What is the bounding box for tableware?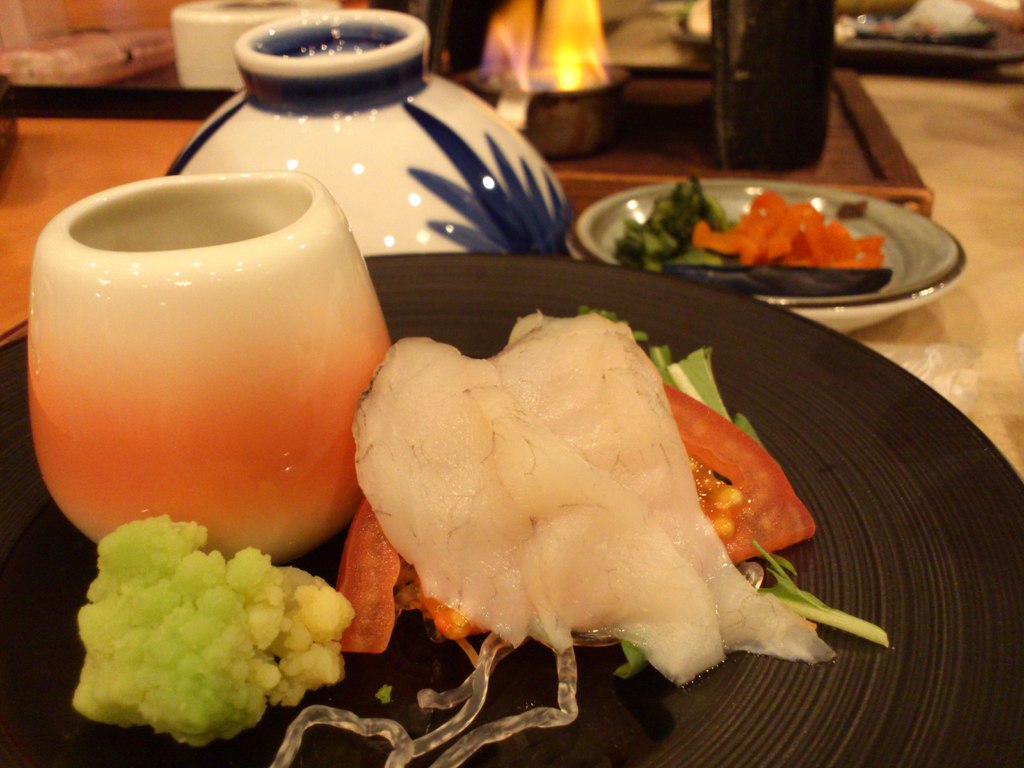
[x1=2, y1=249, x2=1023, y2=767].
